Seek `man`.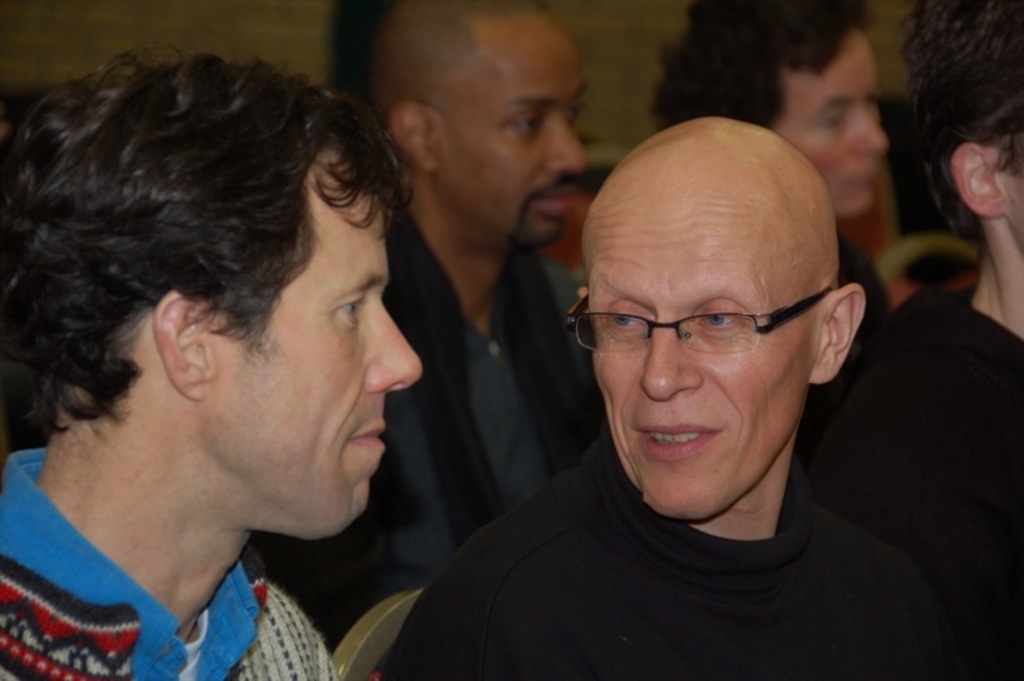
399:84:959:680.
